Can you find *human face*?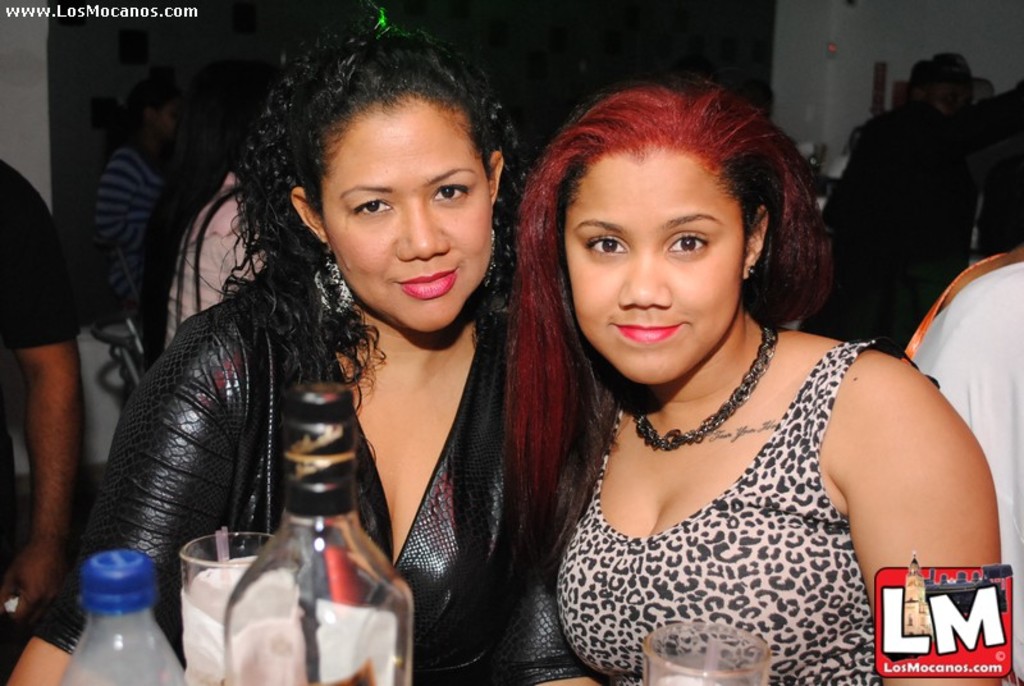
Yes, bounding box: Rect(323, 111, 492, 333).
